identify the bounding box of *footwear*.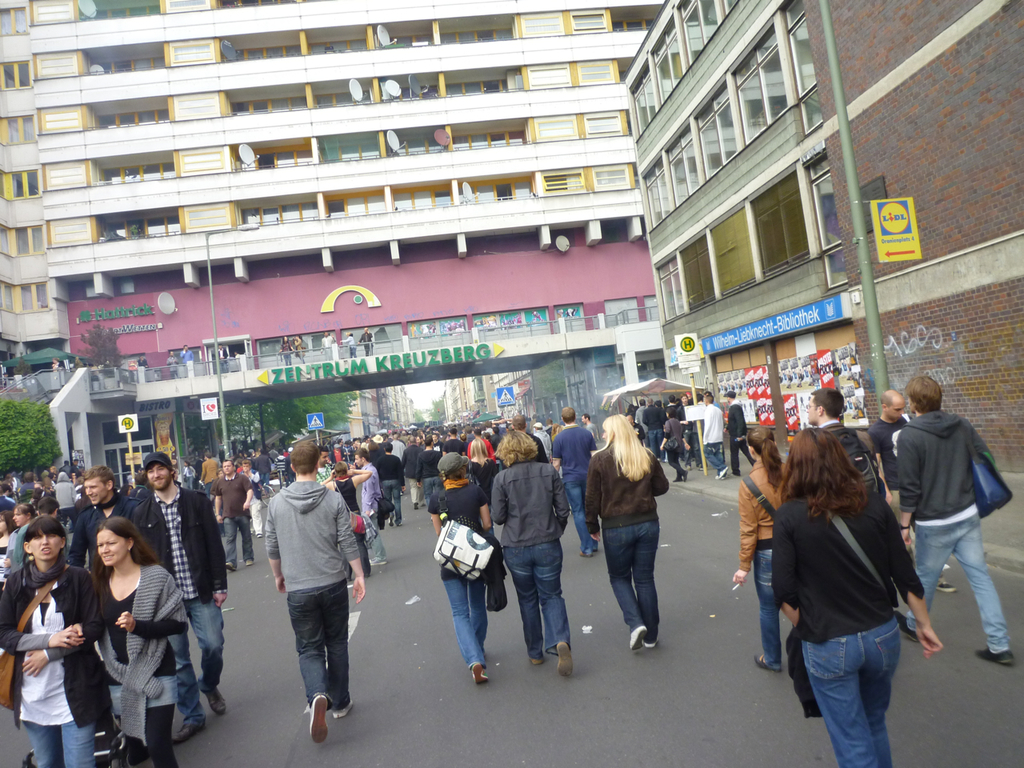
box(224, 564, 234, 570).
